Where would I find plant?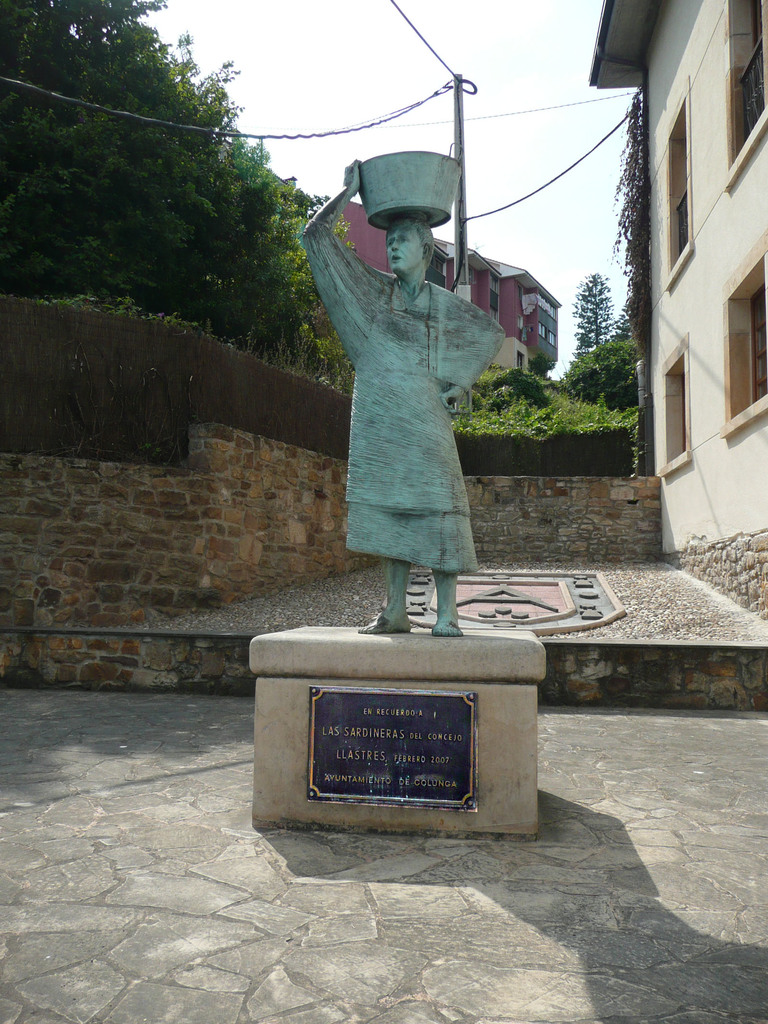
At 560 340 644 410.
